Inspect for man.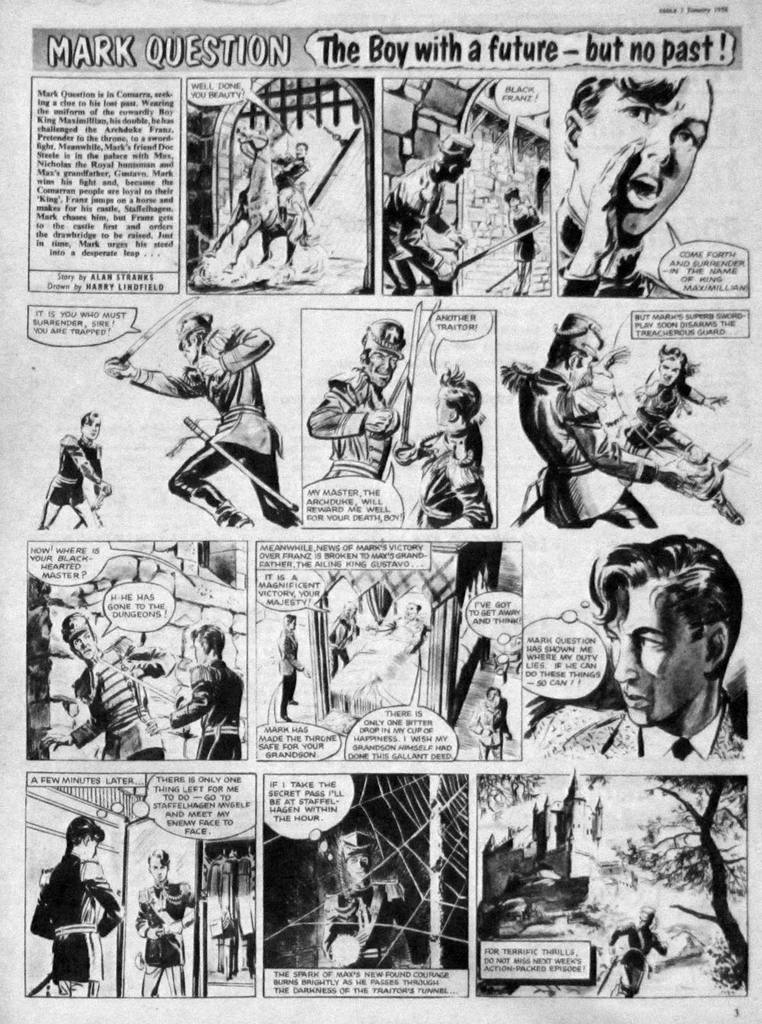
Inspection: box=[495, 312, 696, 534].
